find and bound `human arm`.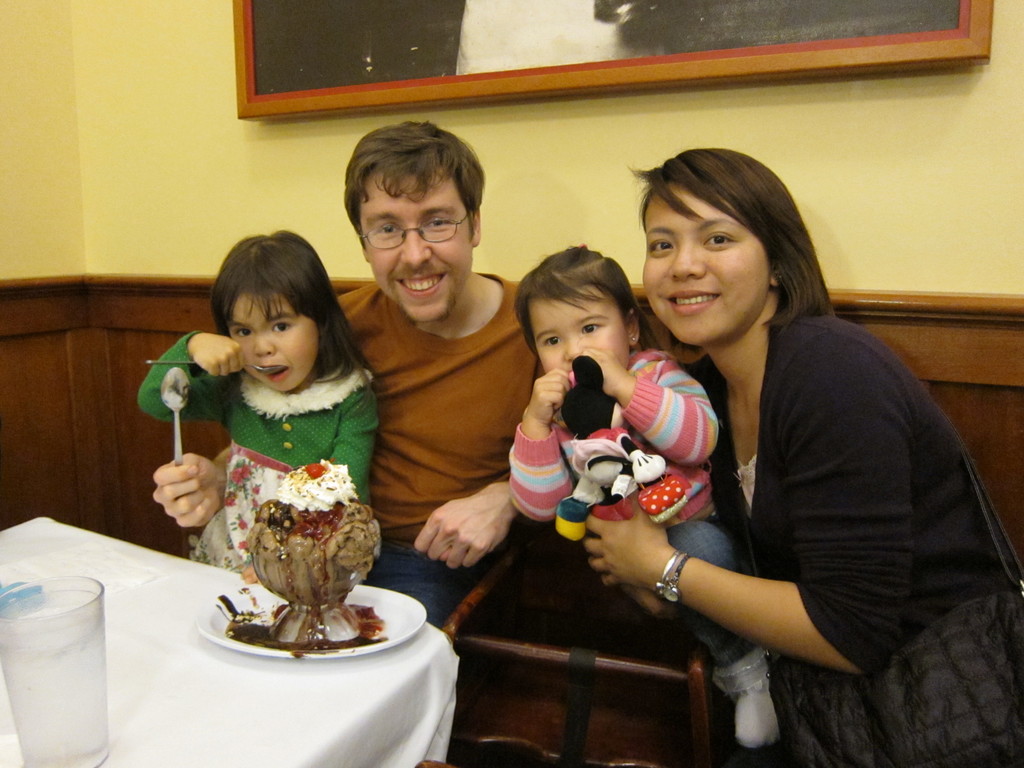
Bound: 501,361,568,531.
